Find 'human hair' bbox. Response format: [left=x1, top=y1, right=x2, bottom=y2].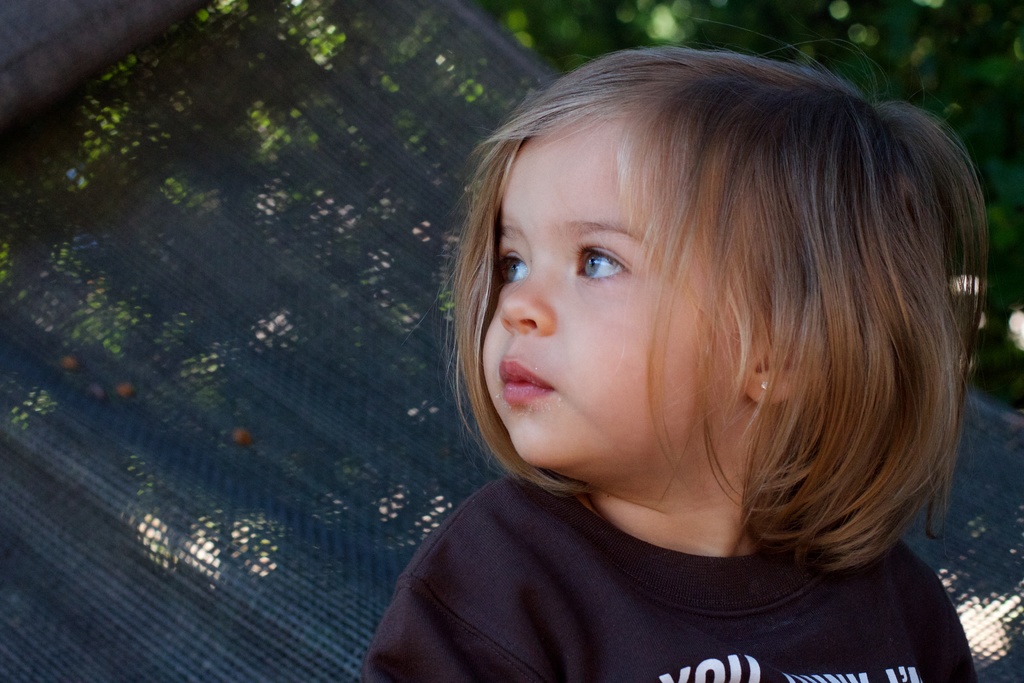
[left=411, top=37, right=1000, bottom=586].
